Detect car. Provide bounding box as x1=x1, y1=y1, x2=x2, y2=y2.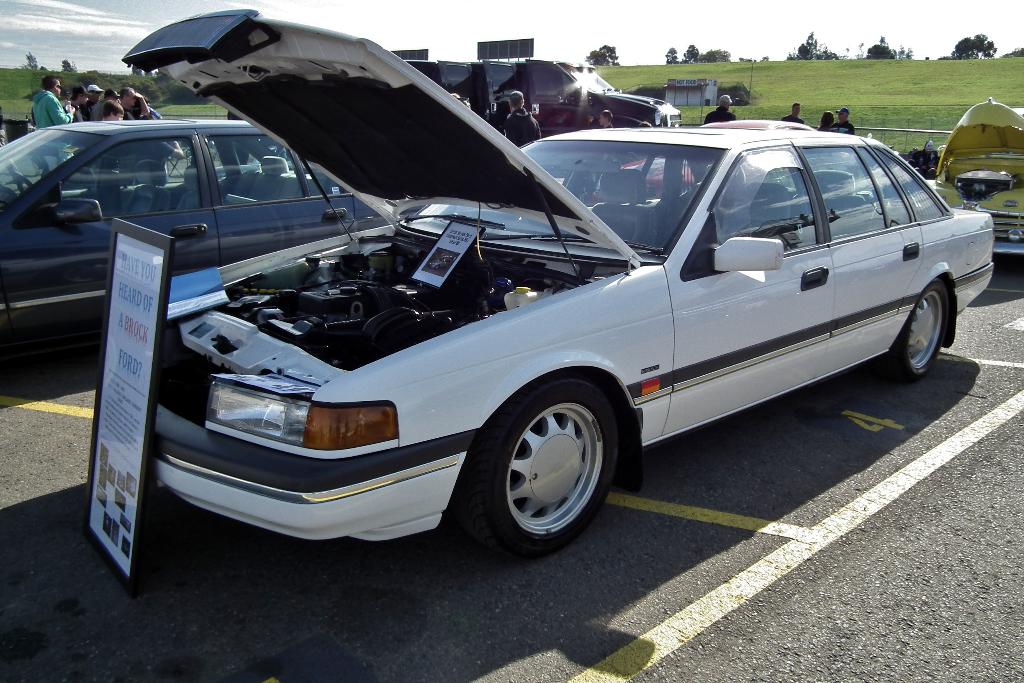
x1=586, y1=112, x2=860, y2=203.
